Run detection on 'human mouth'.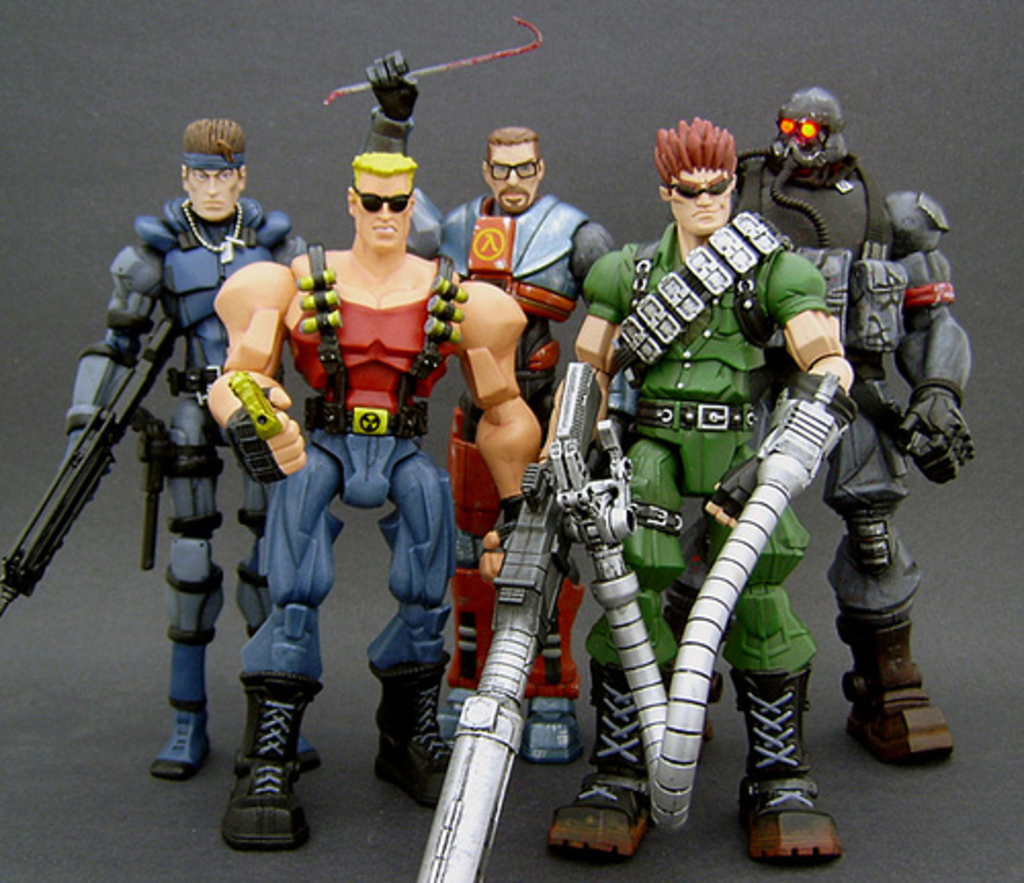
Result: 373/223/399/238.
